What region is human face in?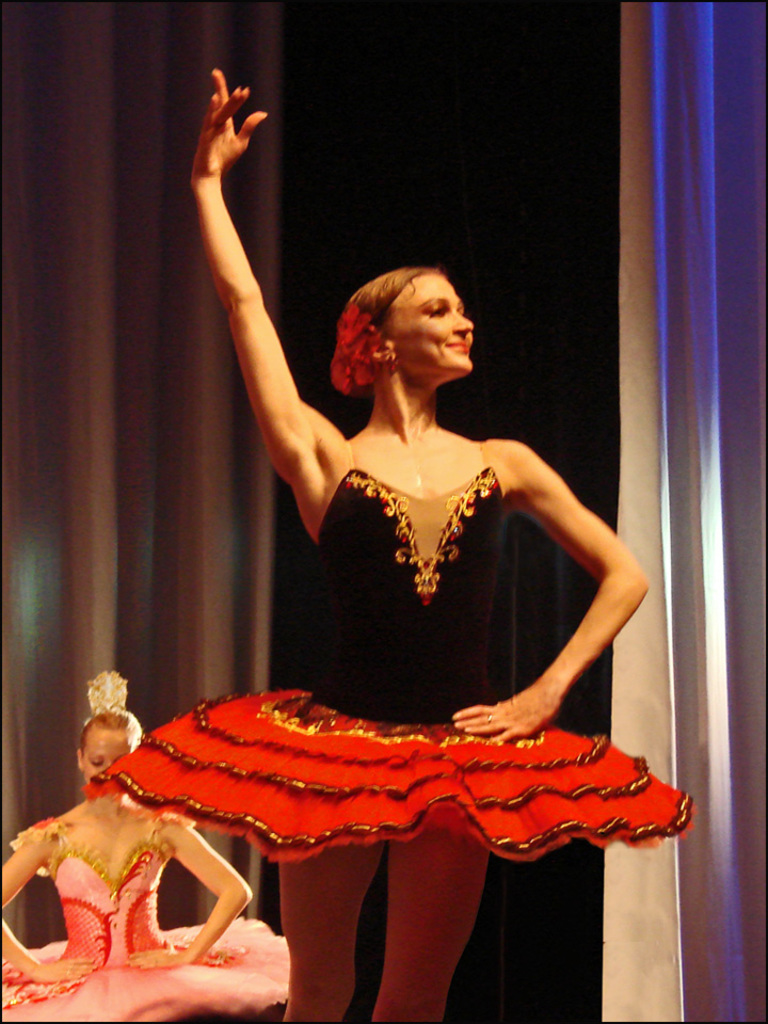
bbox(394, 275, 473, 371).
